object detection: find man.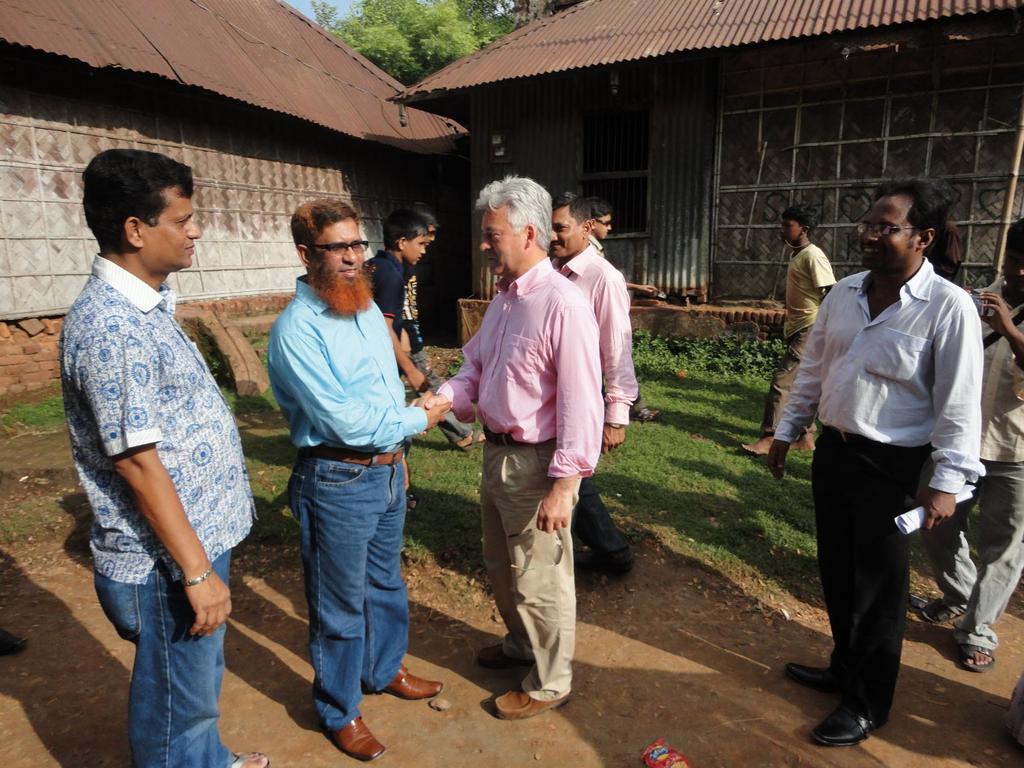
{"x1": 370, "y1": 209, "x2": 448, "y2": 421}.
